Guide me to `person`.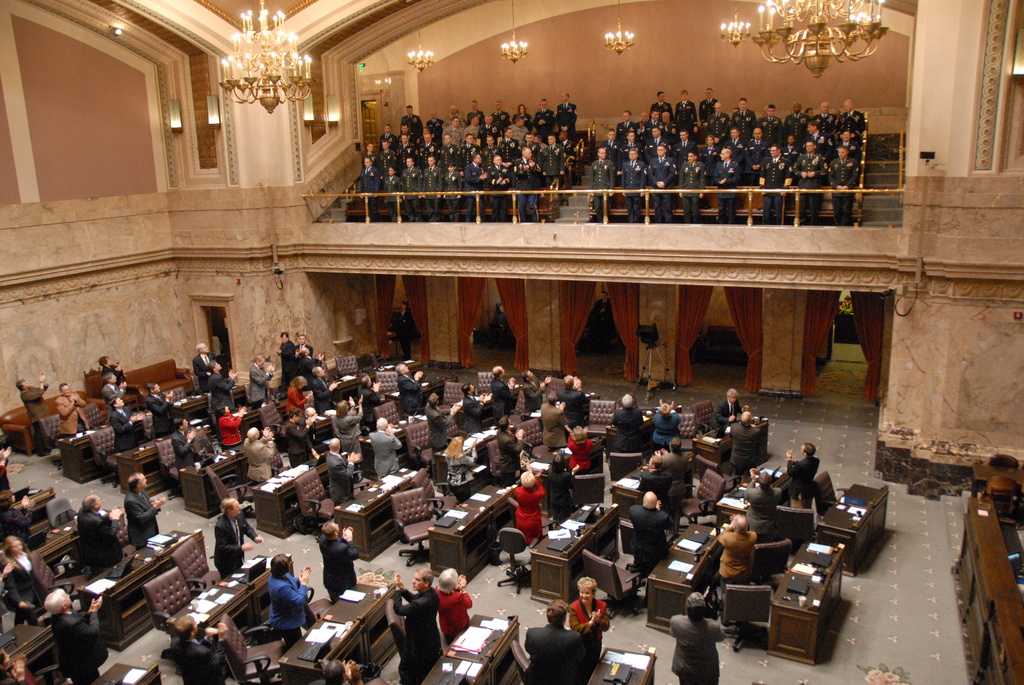
Guidance: BBox(716, 516, 760, 594).
